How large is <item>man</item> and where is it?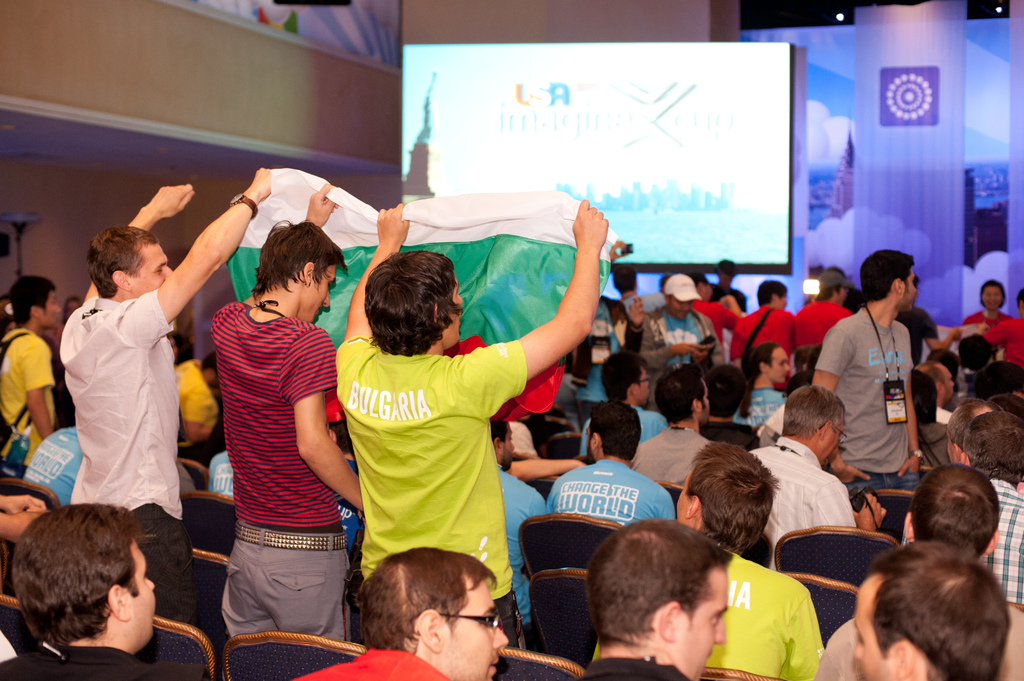
Bounding box: (284,547,512,680).
